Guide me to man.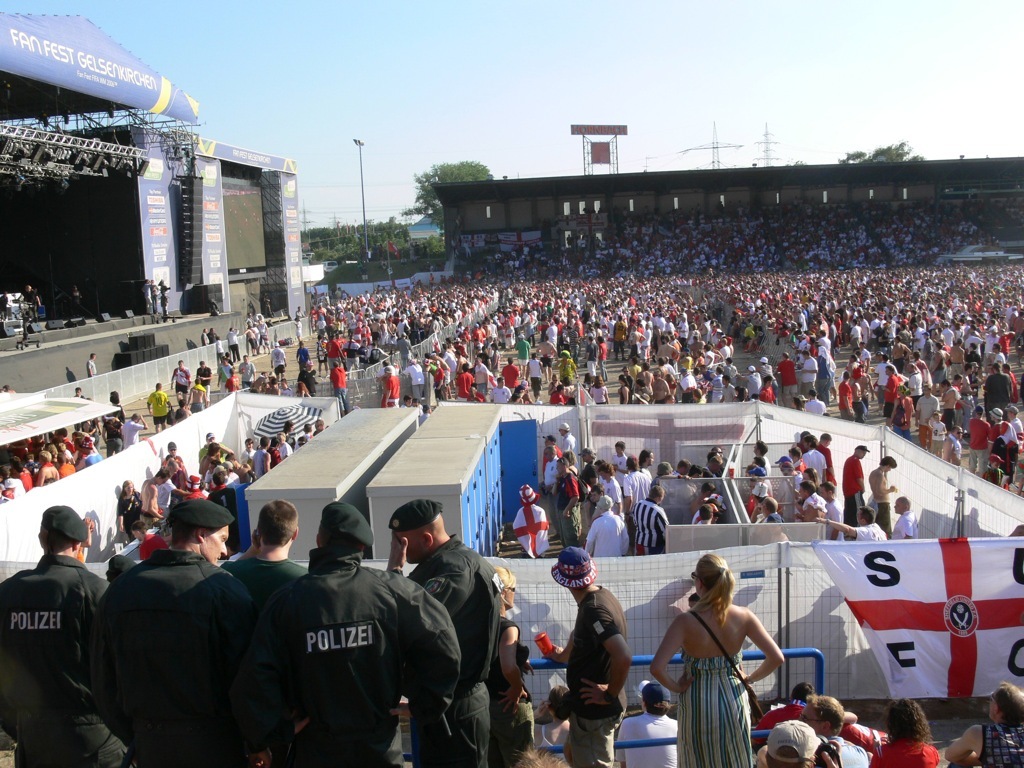
Guidance: (left=983, top=364, right=1013, bottom=410).
